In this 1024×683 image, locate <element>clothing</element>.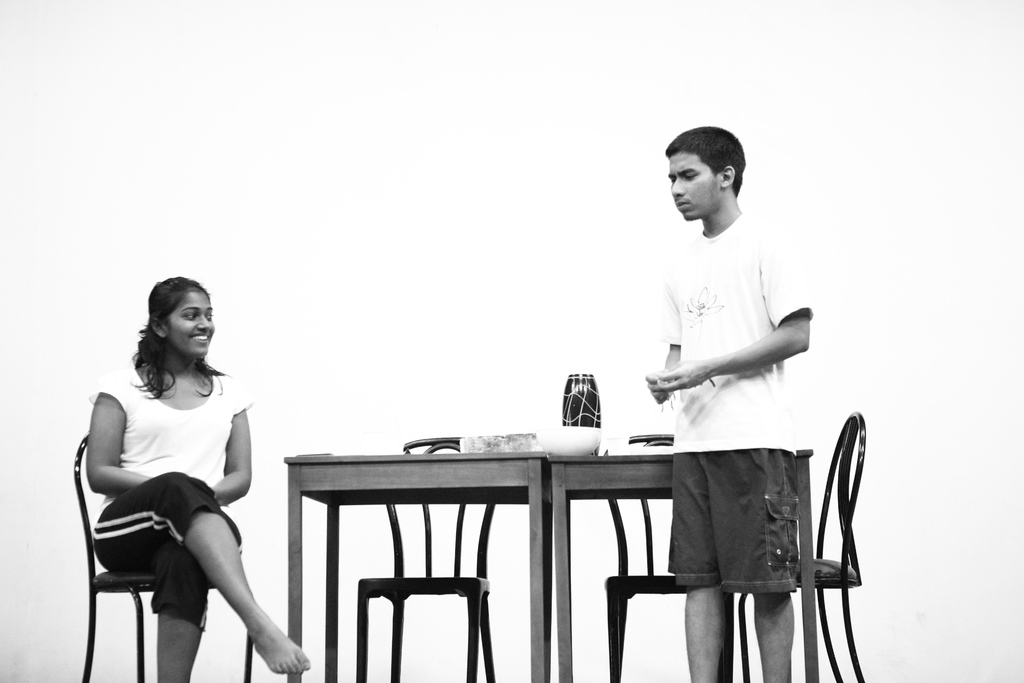
Bounding box: (83, 337, 264, 636).
